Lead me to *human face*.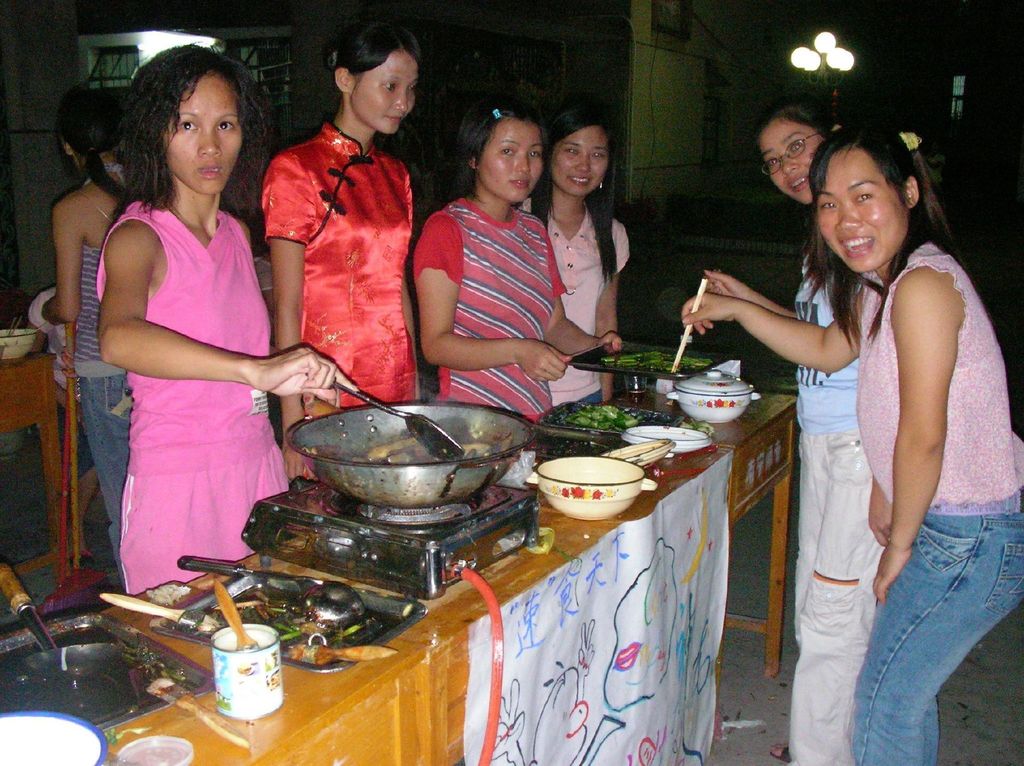
Lead to region(545, 123, 612, 201).
